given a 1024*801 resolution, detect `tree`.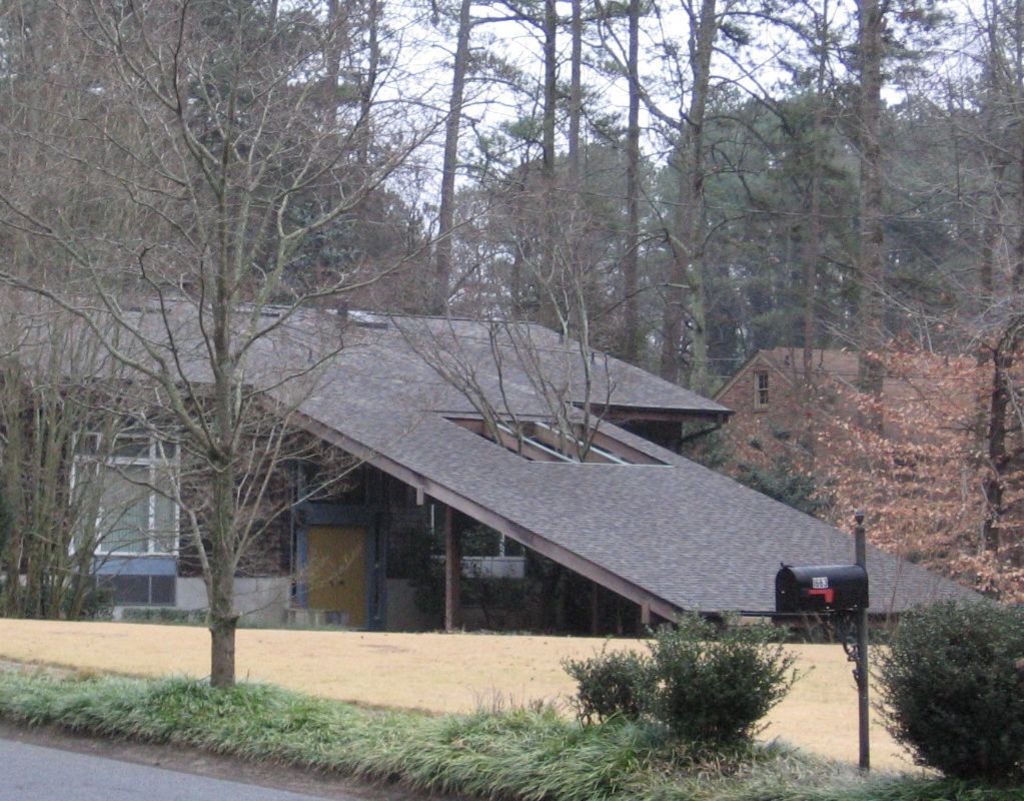
box=[811, 316, 1023, 605].
